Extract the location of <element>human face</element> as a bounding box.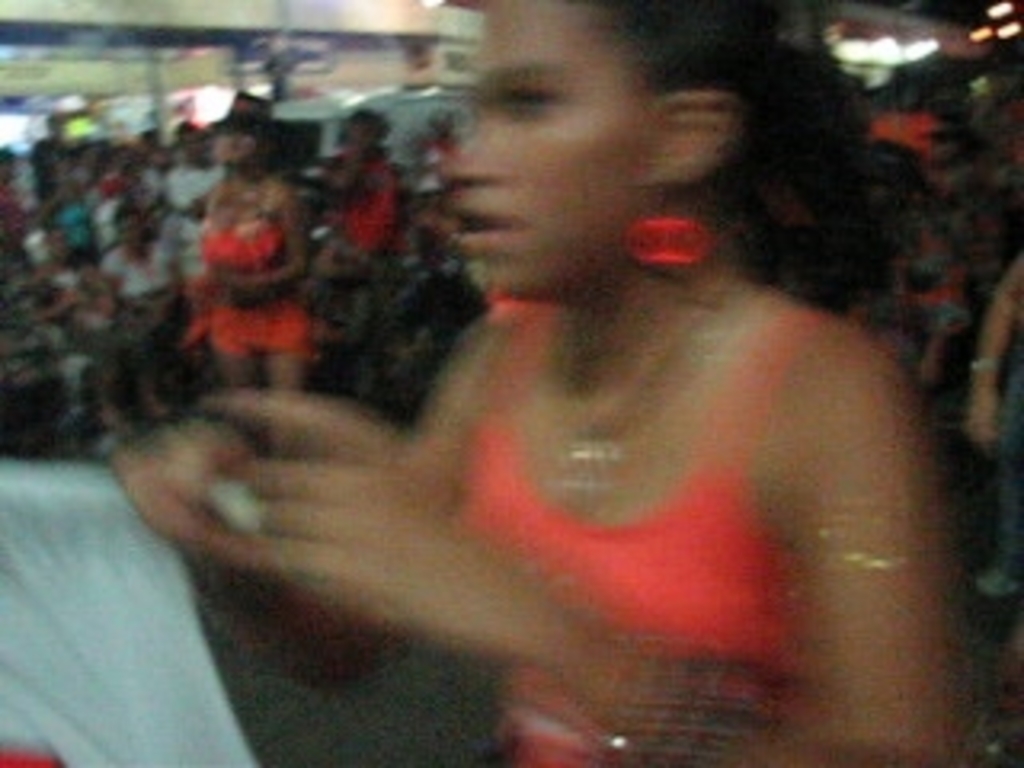
451,0,646,272.
